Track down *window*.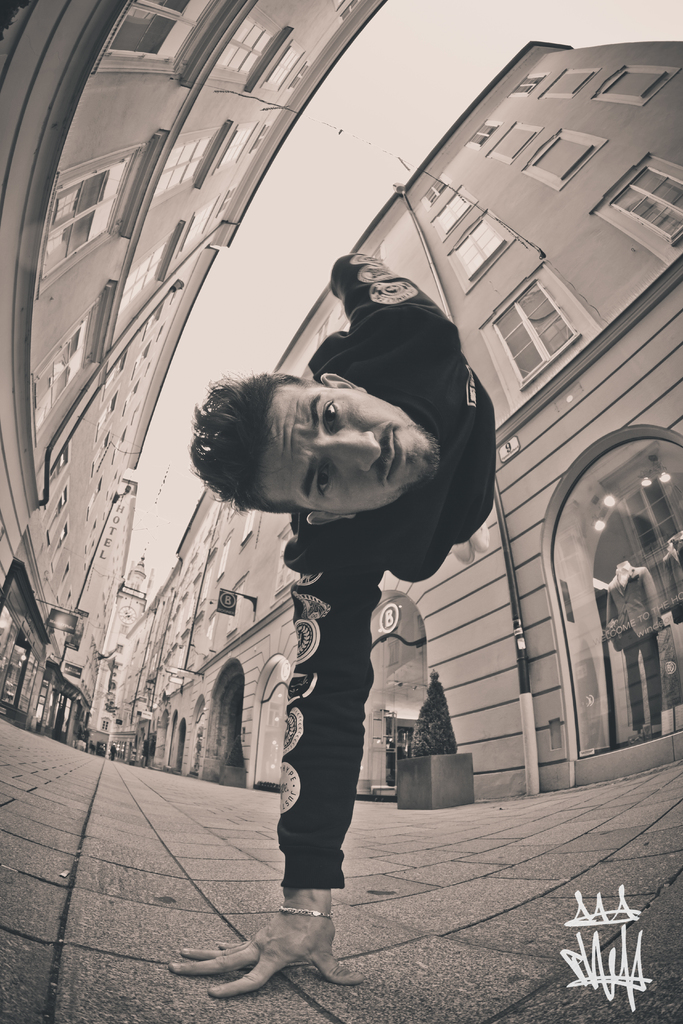
Tracked to detection(422, 170, 453, 205).
